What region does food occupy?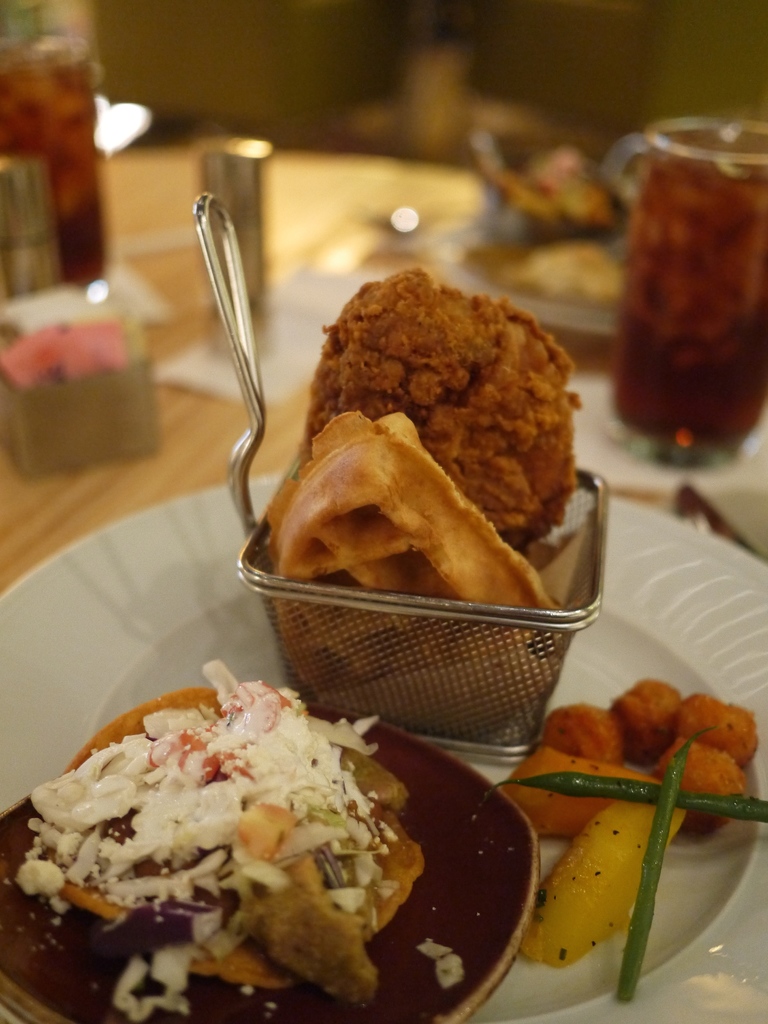
(x1=612, y1=679, x2=681, y2=767).
